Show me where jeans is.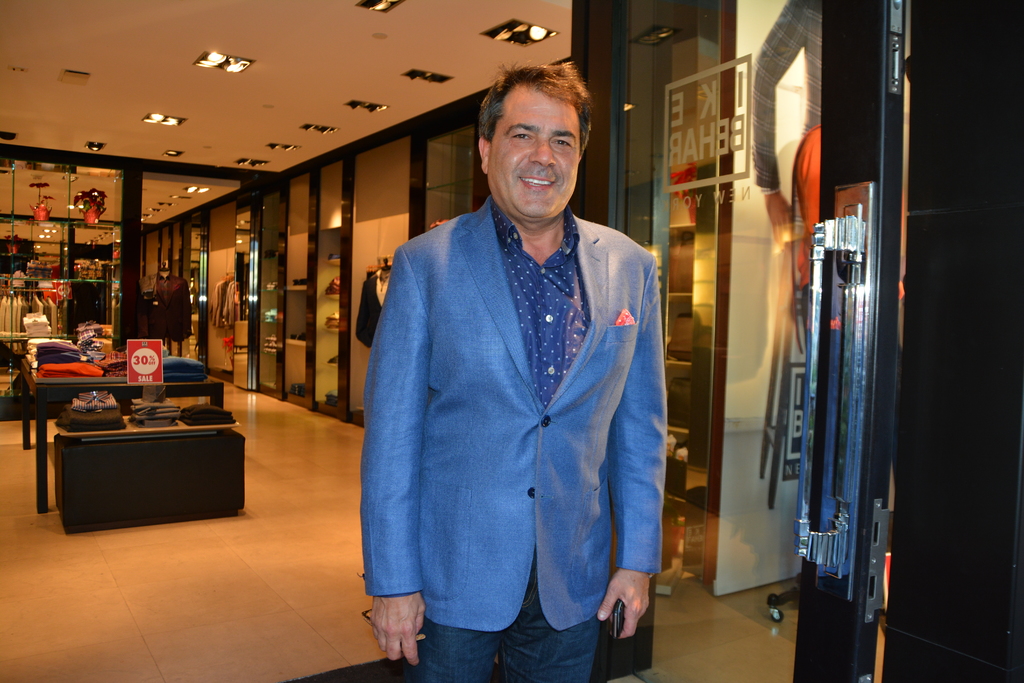
jeans is at 415,591,599,682.
